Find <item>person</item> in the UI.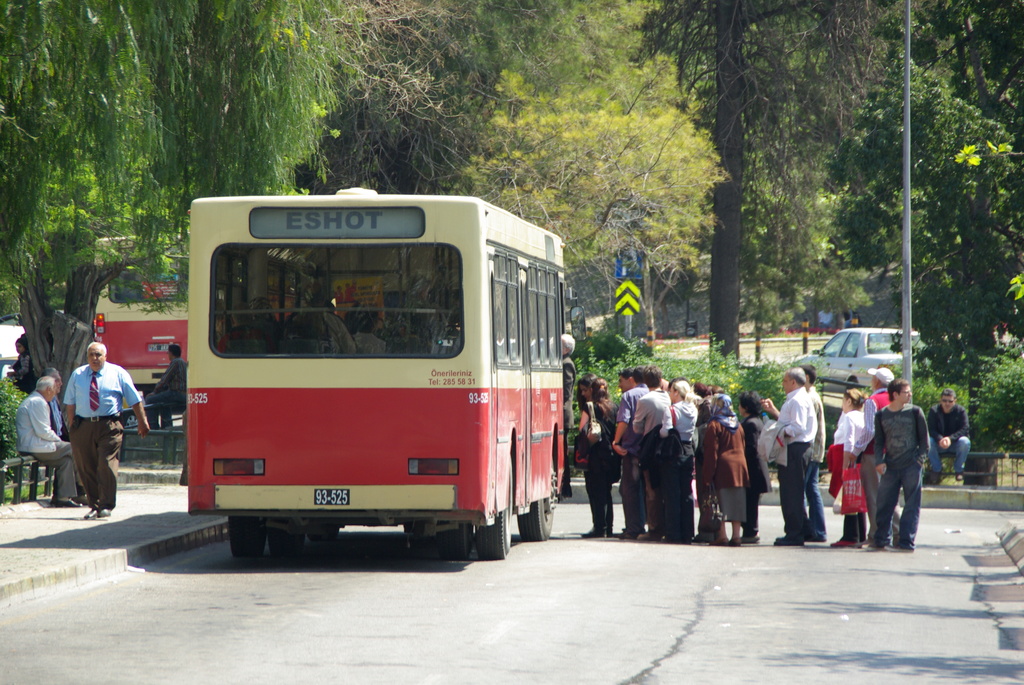
UI element at <region>926, 384, 970, 487</region>.
